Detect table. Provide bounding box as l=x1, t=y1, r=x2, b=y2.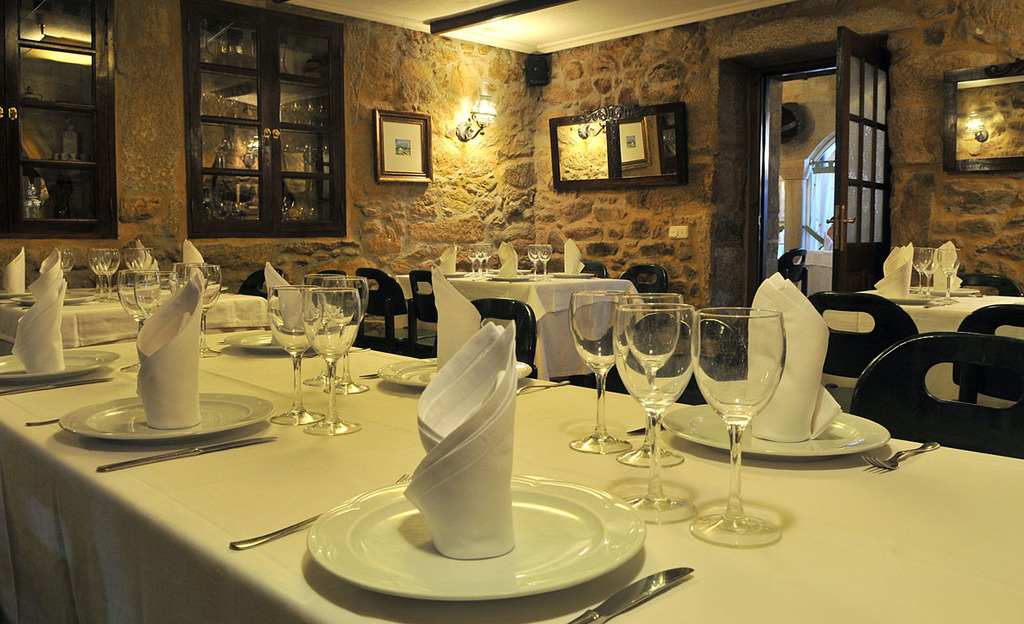
l=393, t=277, r=649, b=380.
